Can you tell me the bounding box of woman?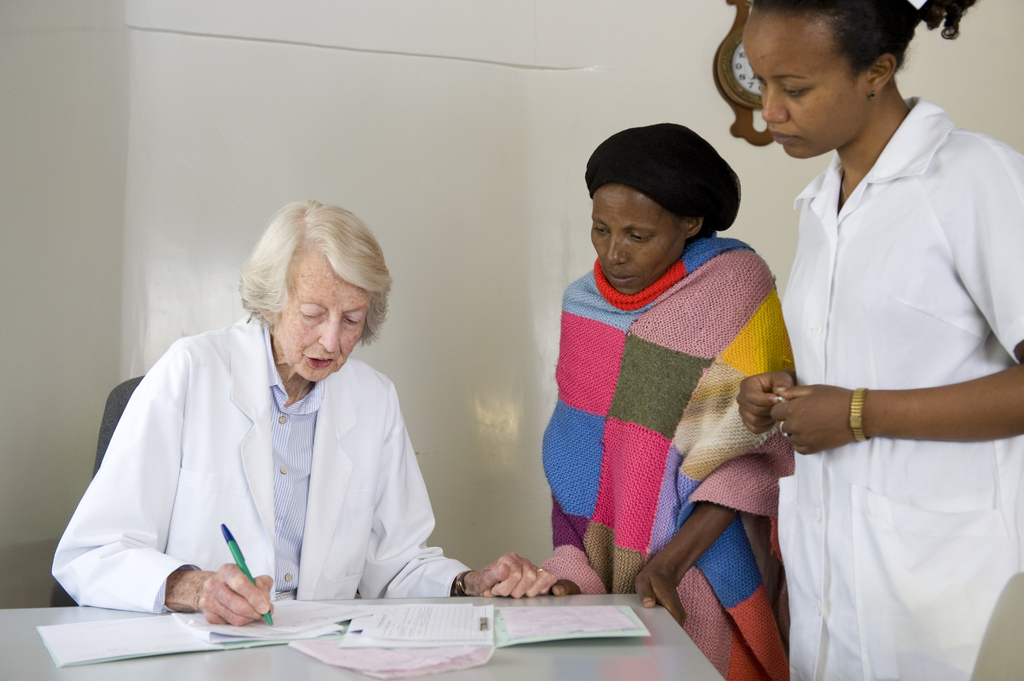
Rect(541, 121, 796, 680).
